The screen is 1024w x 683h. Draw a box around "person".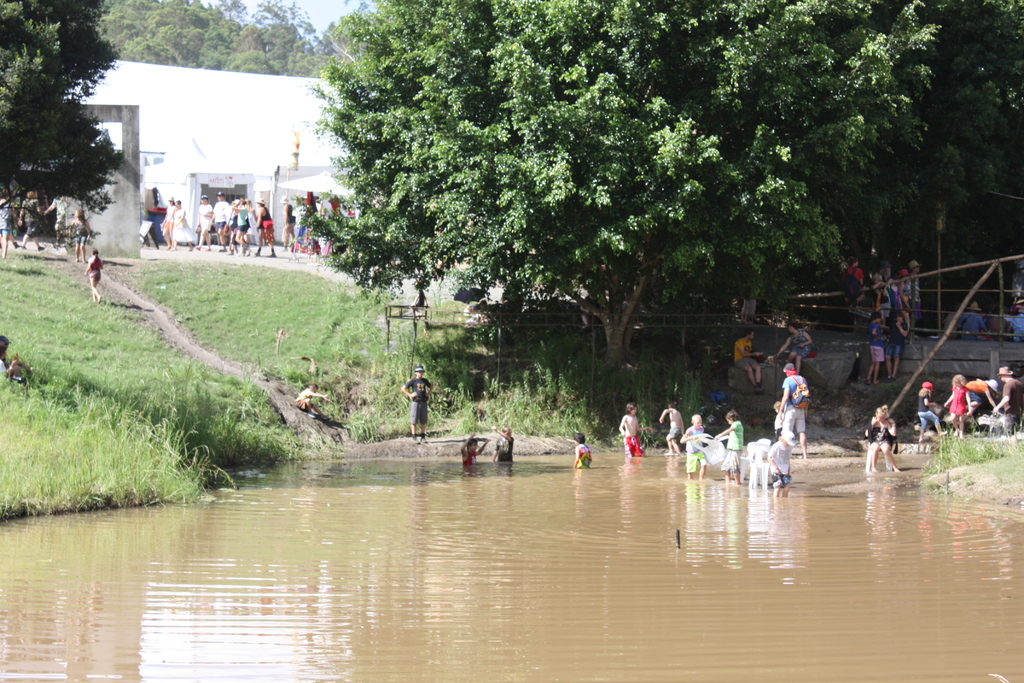
bbox=(72, 213, 90, 264).
